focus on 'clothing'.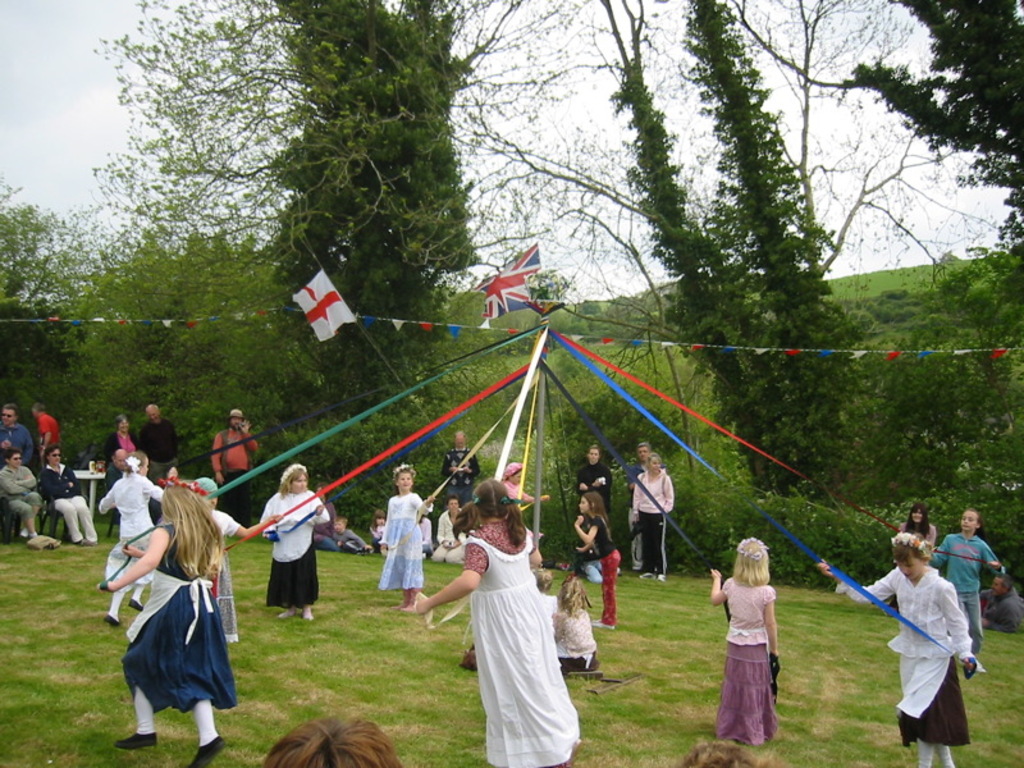
Focused at box=[28, 407, 64, 460].
